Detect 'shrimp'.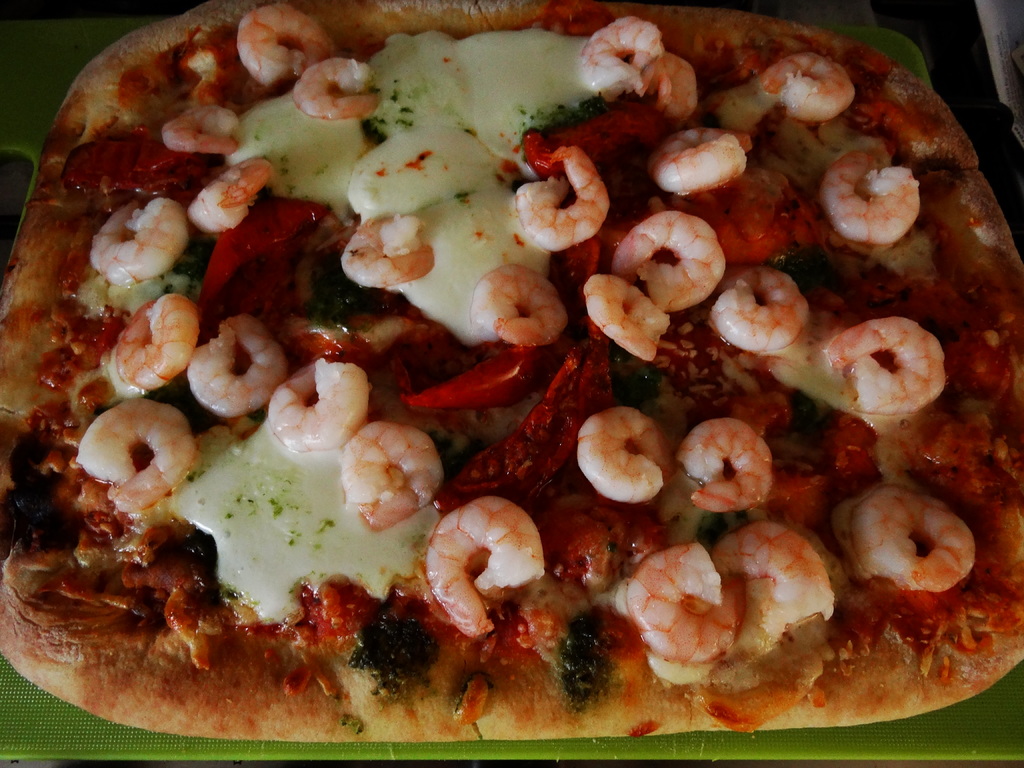
Detected at (x1=755, y1=47, x2=852, y2=116).
